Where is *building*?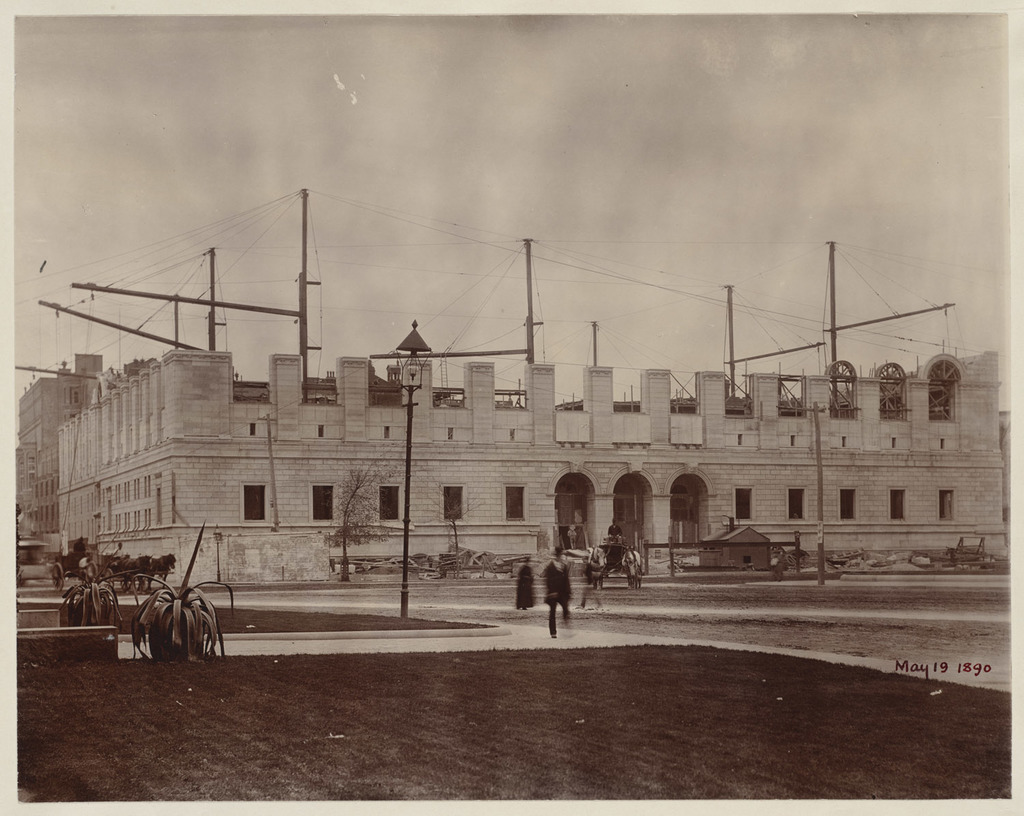
<region>51, 346, 1006, 588</region>.
